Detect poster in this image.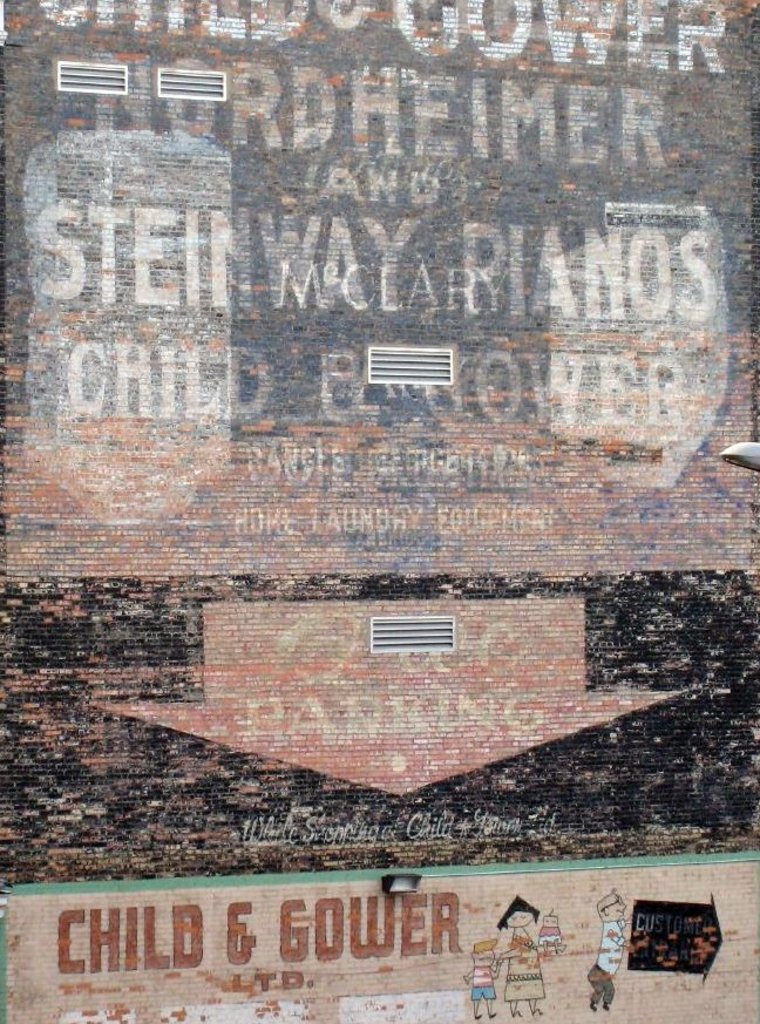
Detection: 0, 0, 759, 1023.
